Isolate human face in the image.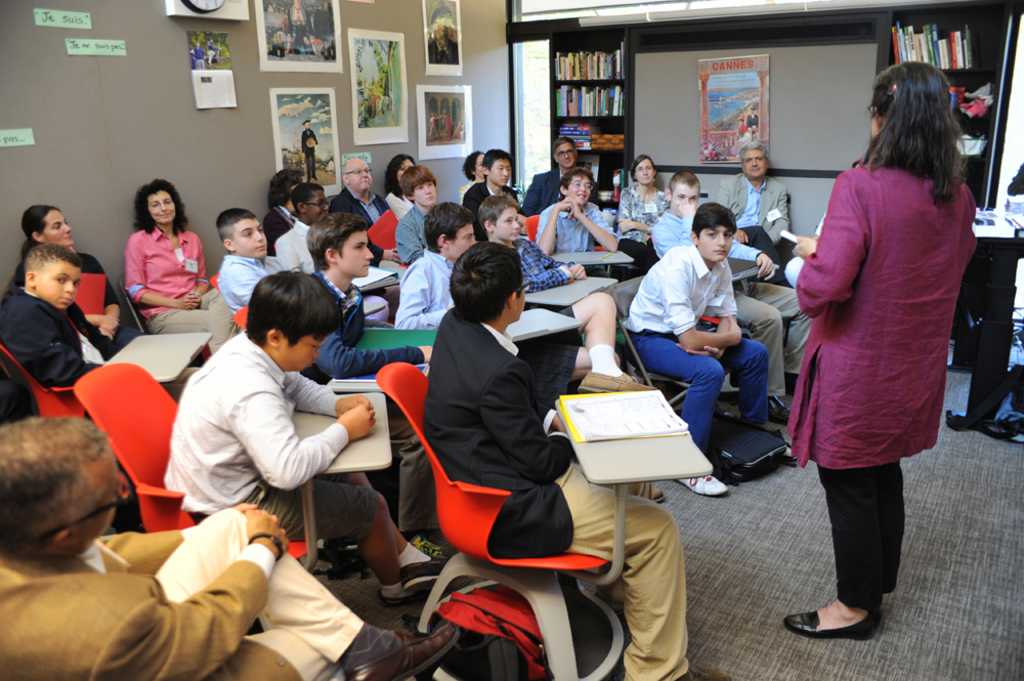
Isolated region: [x1=672, y1=182, x2=698, y2=206].
